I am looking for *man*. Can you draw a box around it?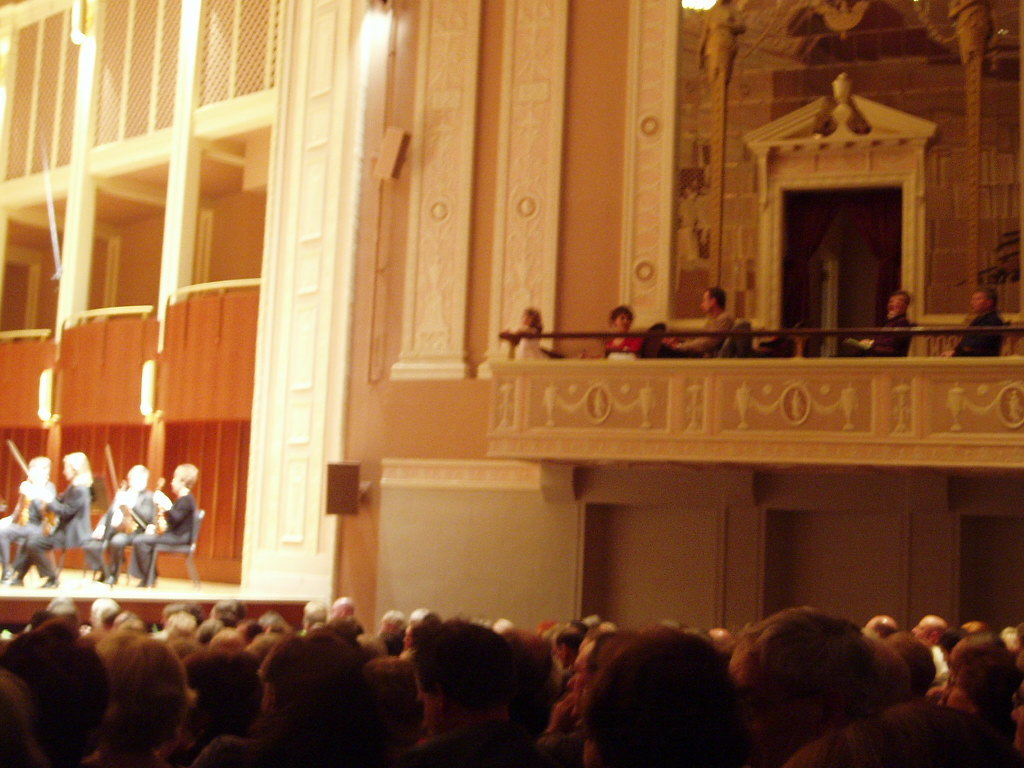
Sure, the bounding box is <region>332, 594, 358, 620</region>.
